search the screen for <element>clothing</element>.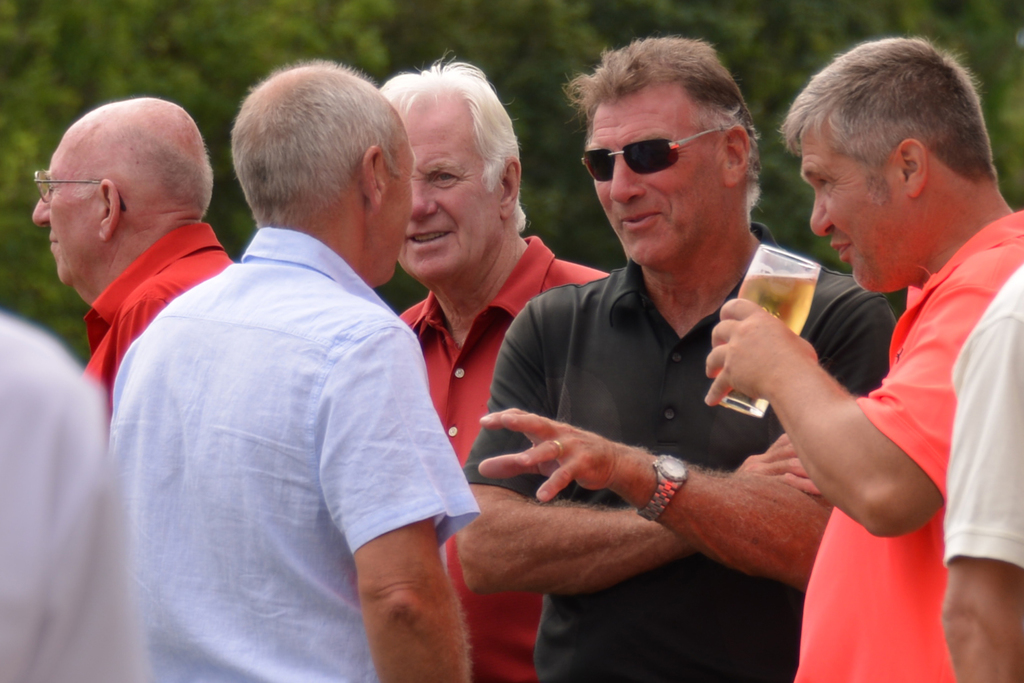
Found at (383,229,624,682).
